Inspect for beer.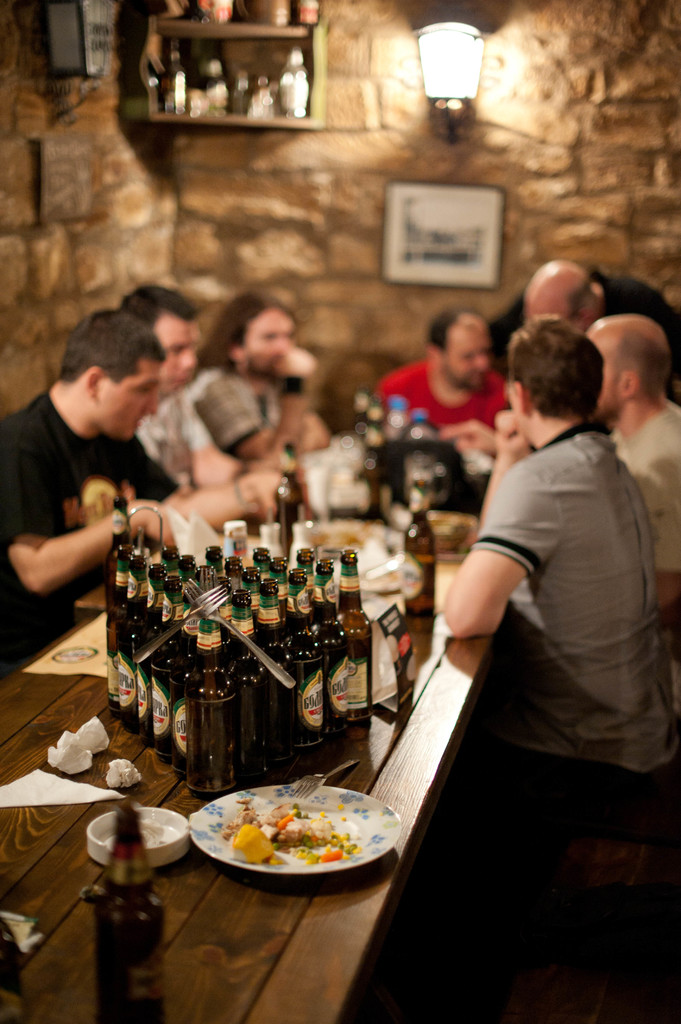
Inspection: 359/406/382/508.
